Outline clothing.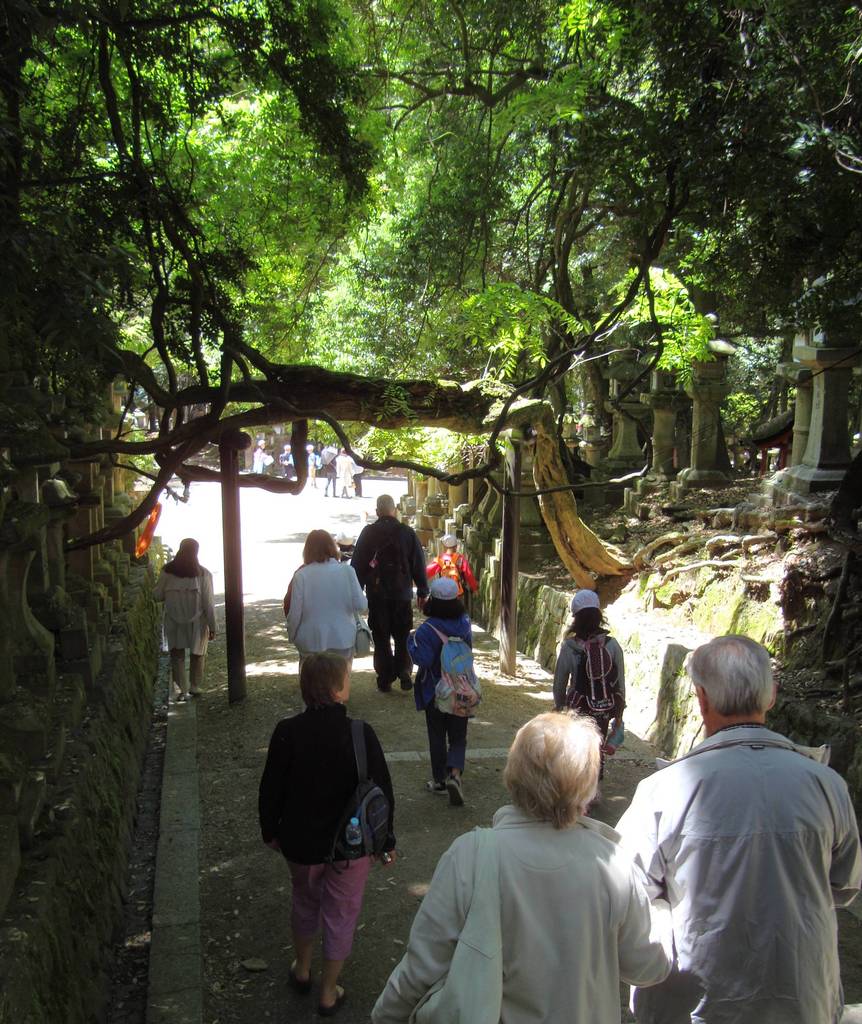
Outline: 557/620/624/781.
